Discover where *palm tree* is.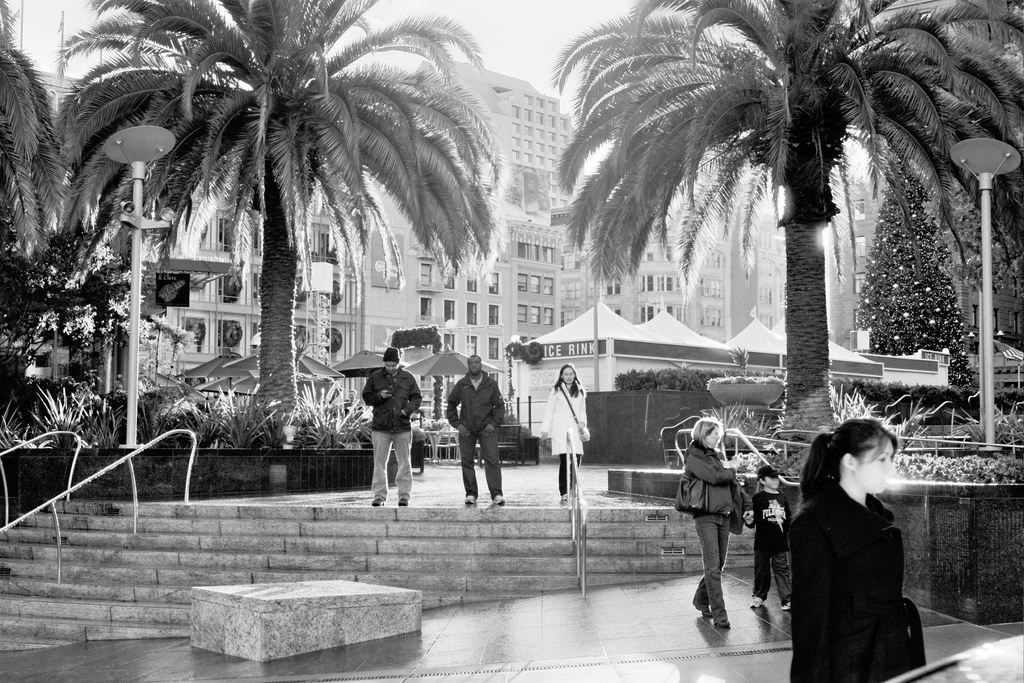
Discovered at region(80, 31, 487, 464).
